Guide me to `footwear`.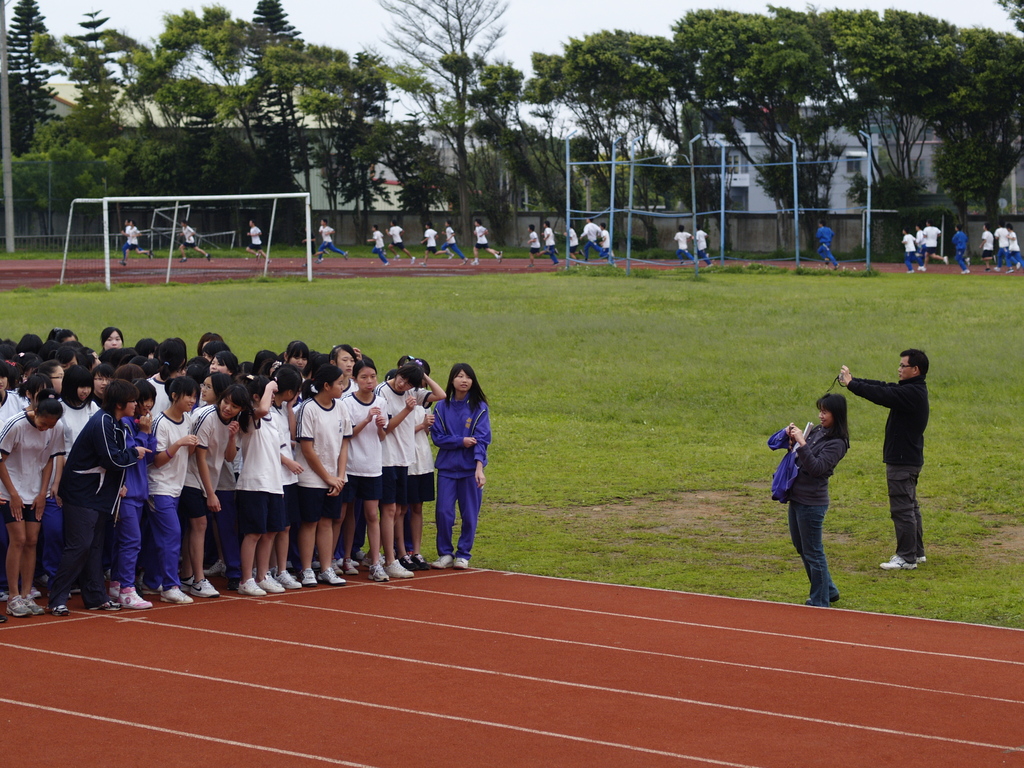
Guidance: 342/252/350/260.
